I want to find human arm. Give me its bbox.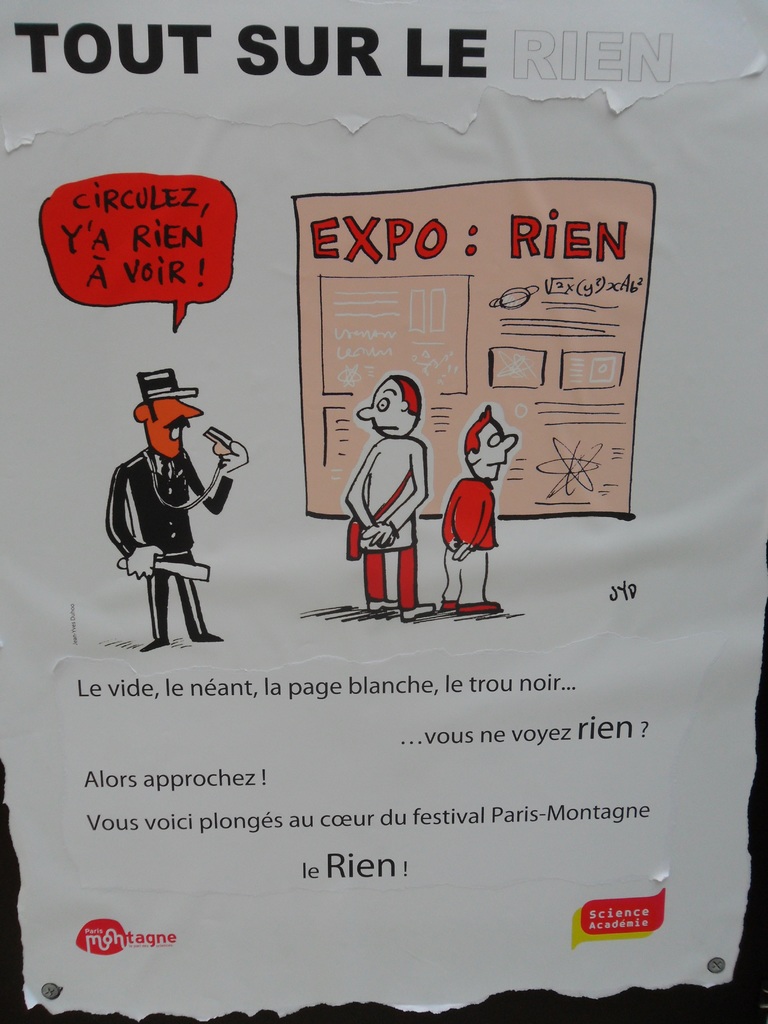
107 461 163 576.
